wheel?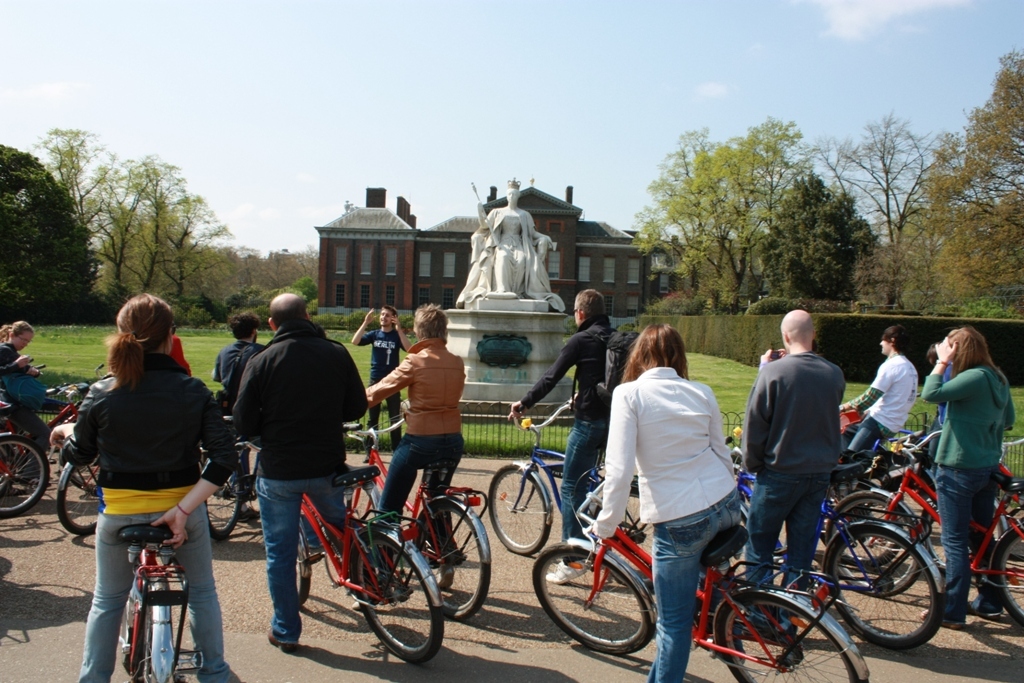
Rect(297, 545, 316, 605)
